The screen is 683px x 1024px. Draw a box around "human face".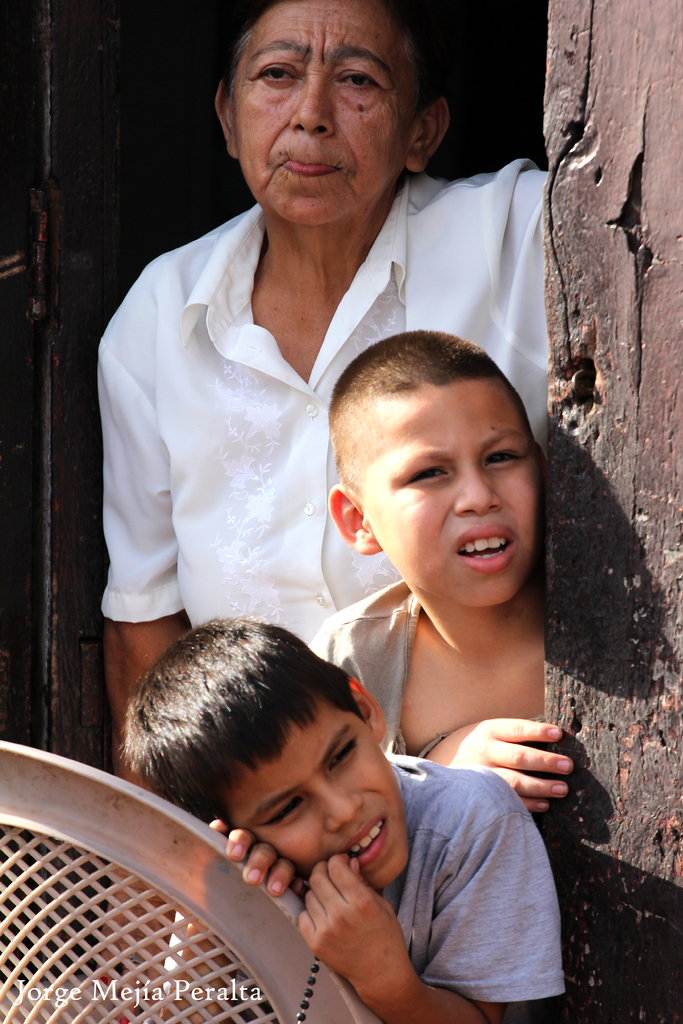
233, 0, 420, 228.
